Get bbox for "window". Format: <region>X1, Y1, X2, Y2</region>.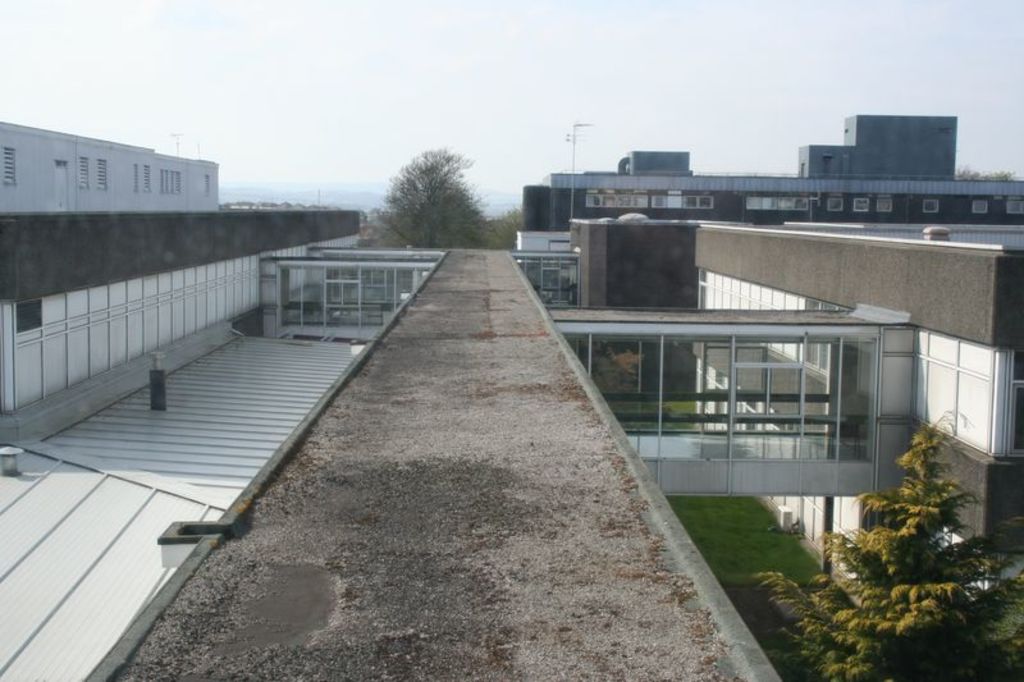
<region>922, 193, 940, 212</region>.
